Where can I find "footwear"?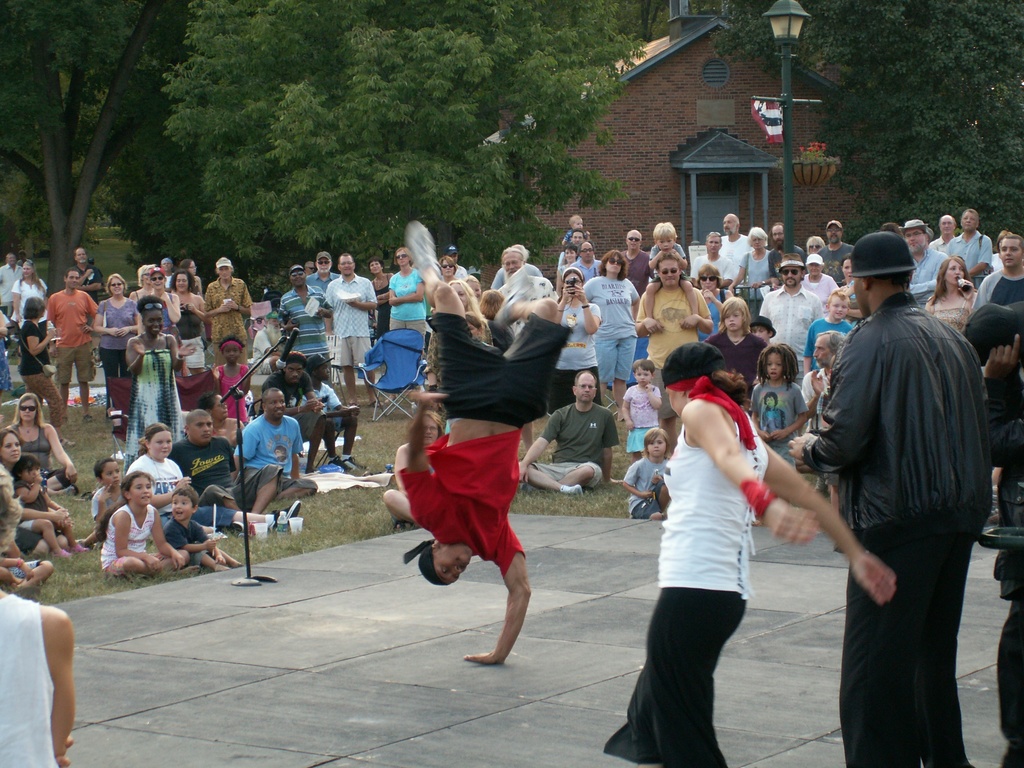
You can find it at select_region(342, 456, 367, 468).
